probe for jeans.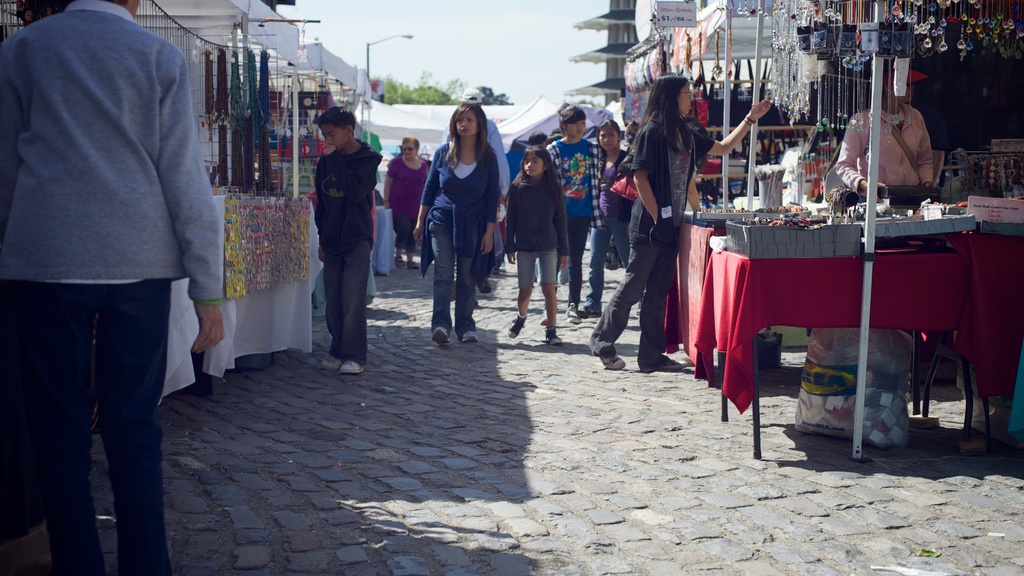
Probe result: 22,266,174,572.
